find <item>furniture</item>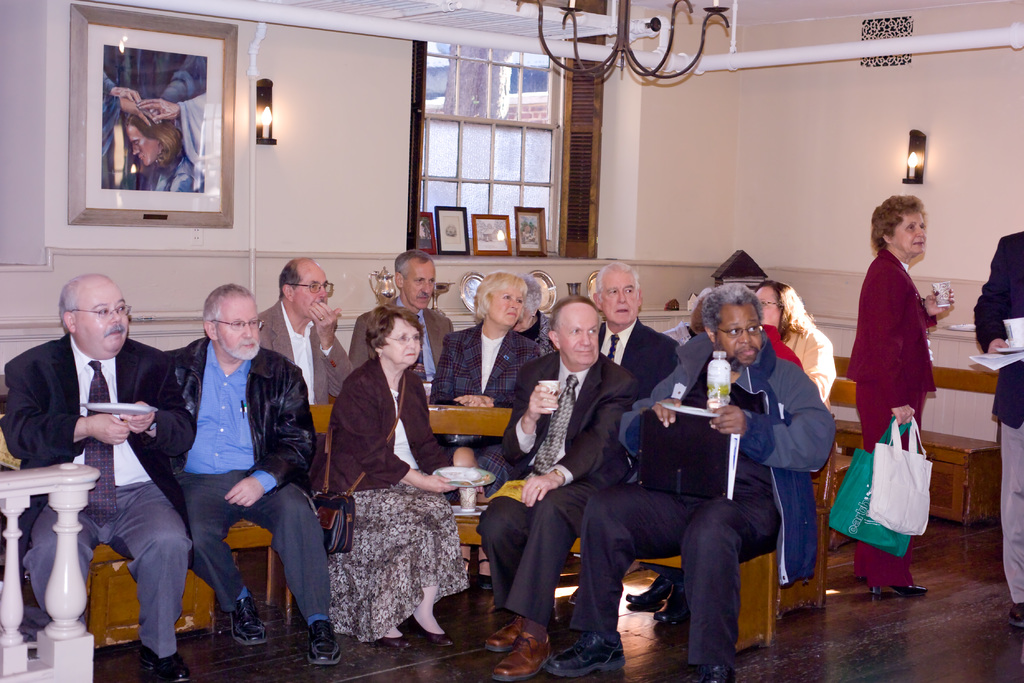
select_region(85, 404, 776, 649)
